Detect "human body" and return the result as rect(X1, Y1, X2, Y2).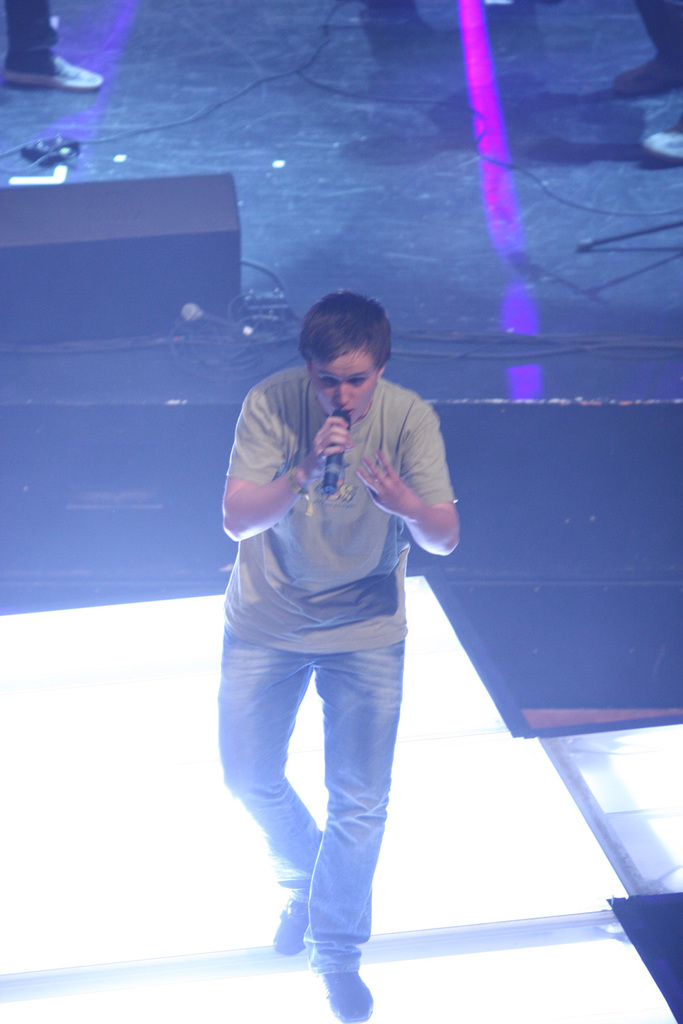
rect(212, 307, 460, 995).
